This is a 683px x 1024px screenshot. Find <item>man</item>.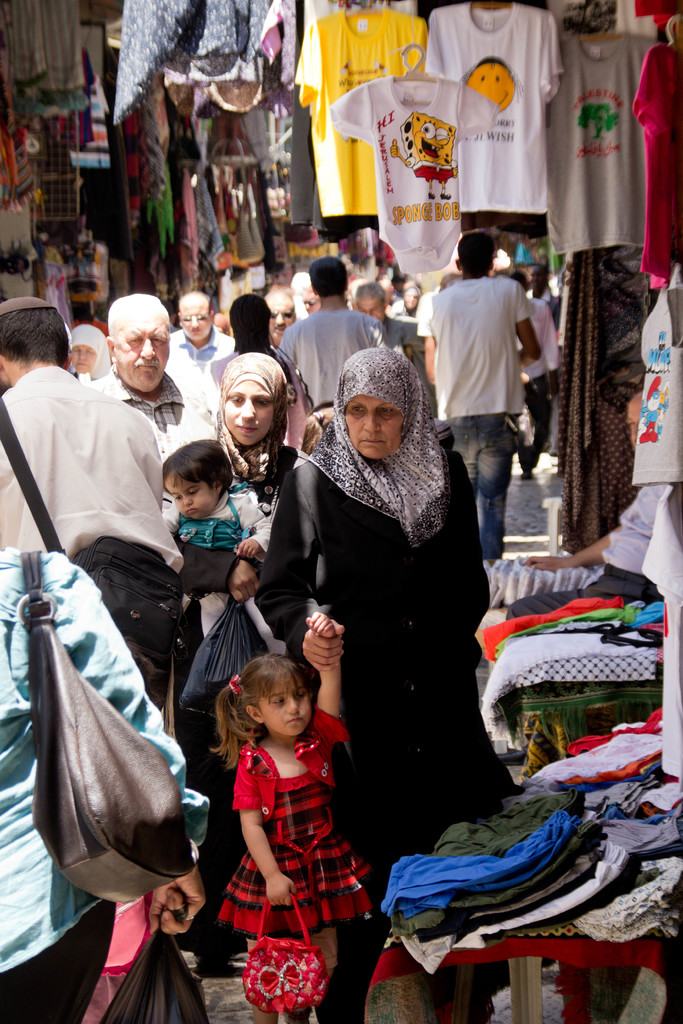
Bounding box: pyautogui.locateOnScreen(417, 227, 539, 564).
